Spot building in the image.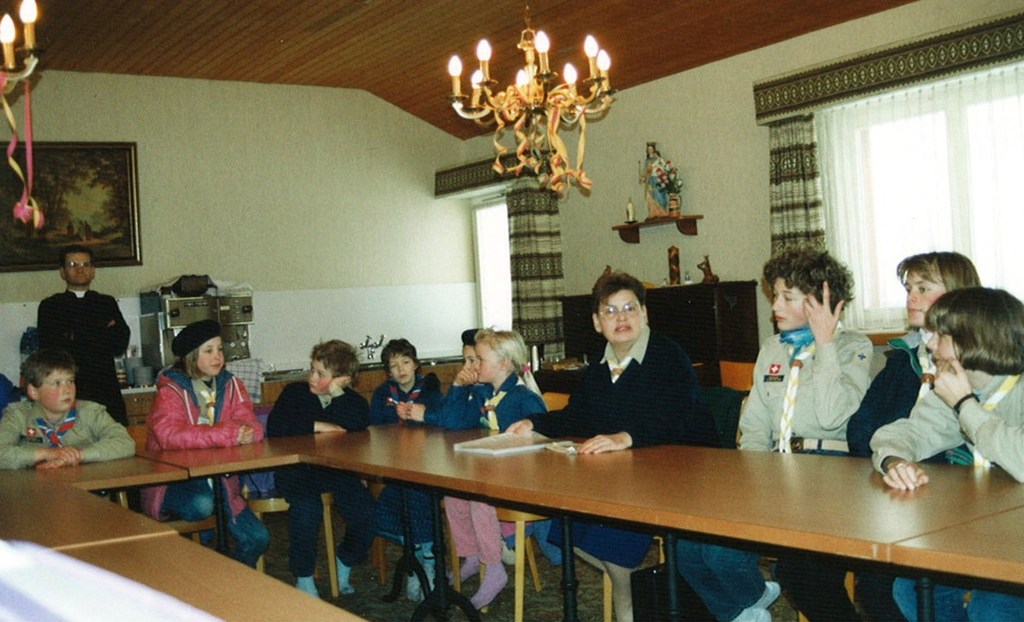
building found at (x1=0, y1=0, x2=1023, y2=621).
